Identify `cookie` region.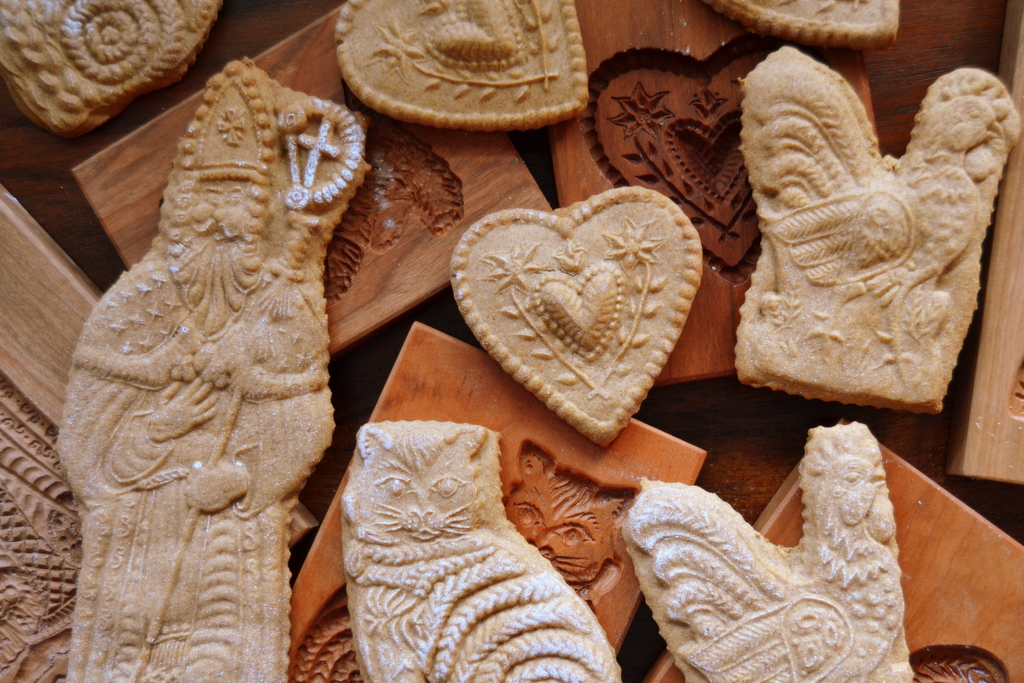
Region: {"left": 715, "top": 0, "right": 904, "bottom": 49}.
